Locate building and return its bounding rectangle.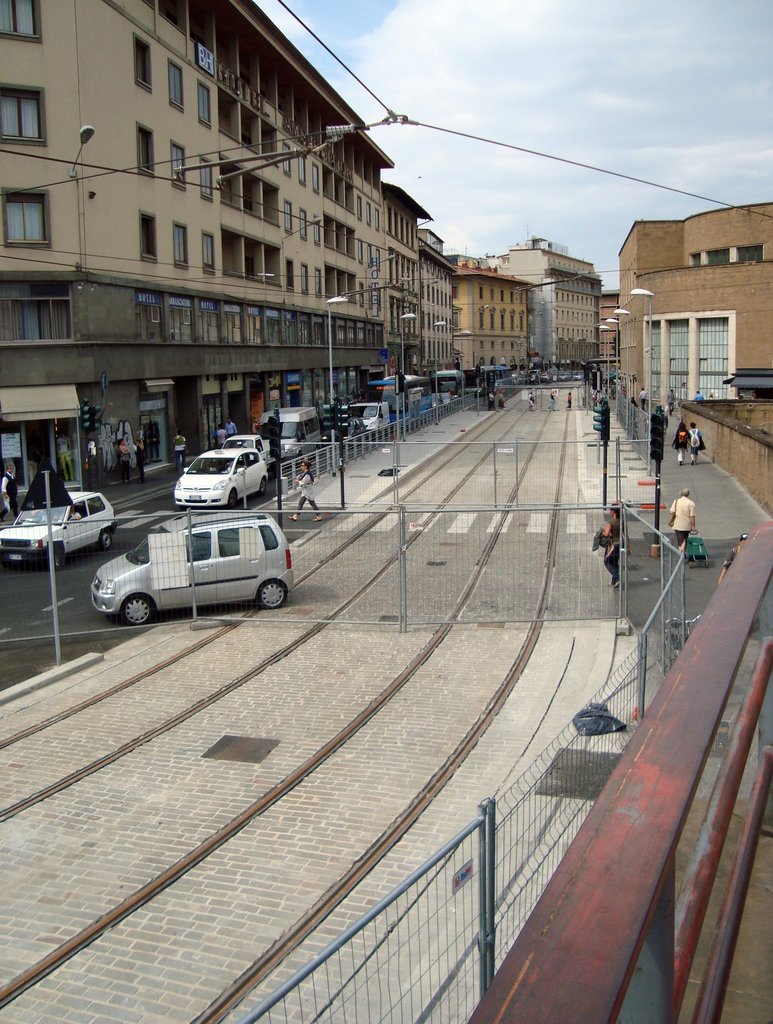
bbox=[417, 232, 456, 361].
